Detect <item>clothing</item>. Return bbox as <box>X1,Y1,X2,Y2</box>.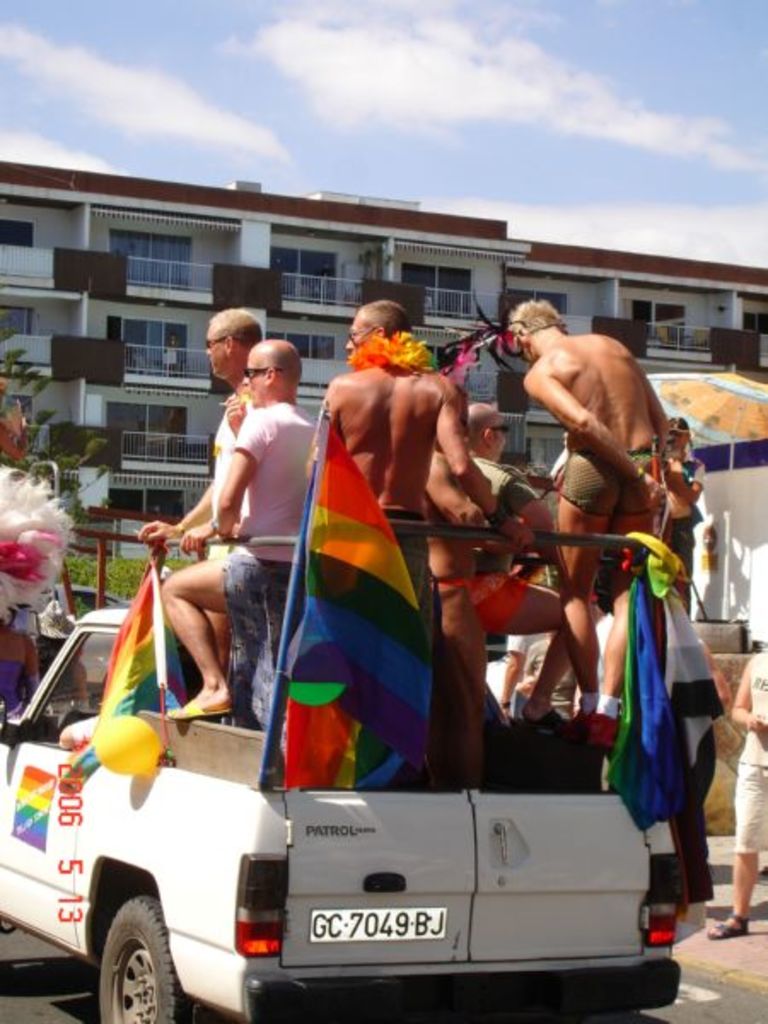
<box>212,403,241,519</box>.
